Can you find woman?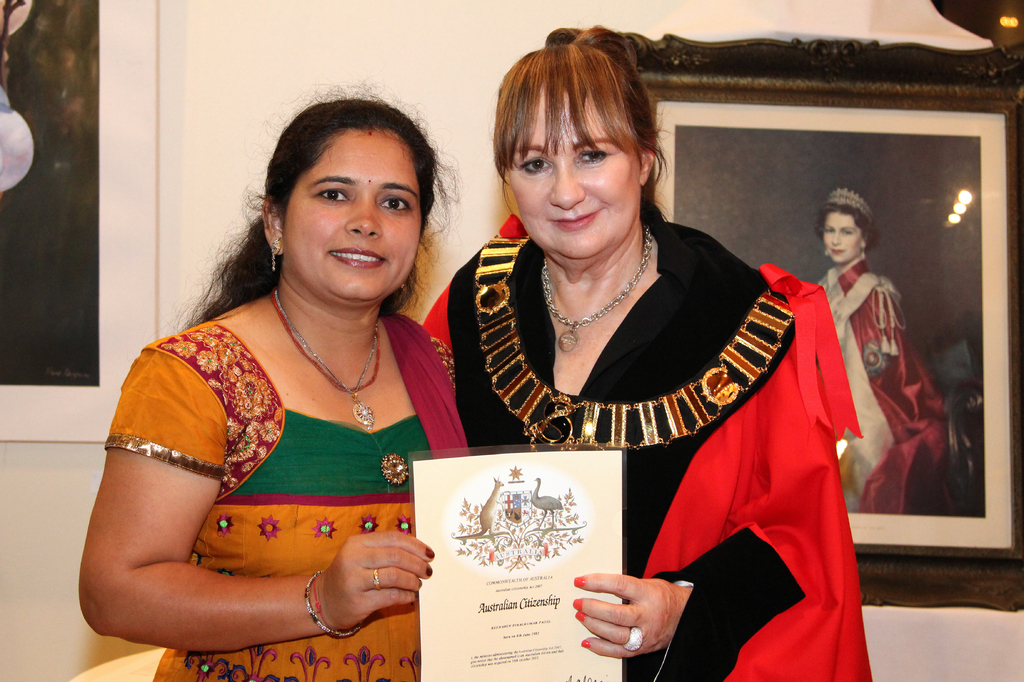
Yes, bounding box: l=79, t=89, r=481, b=681.
